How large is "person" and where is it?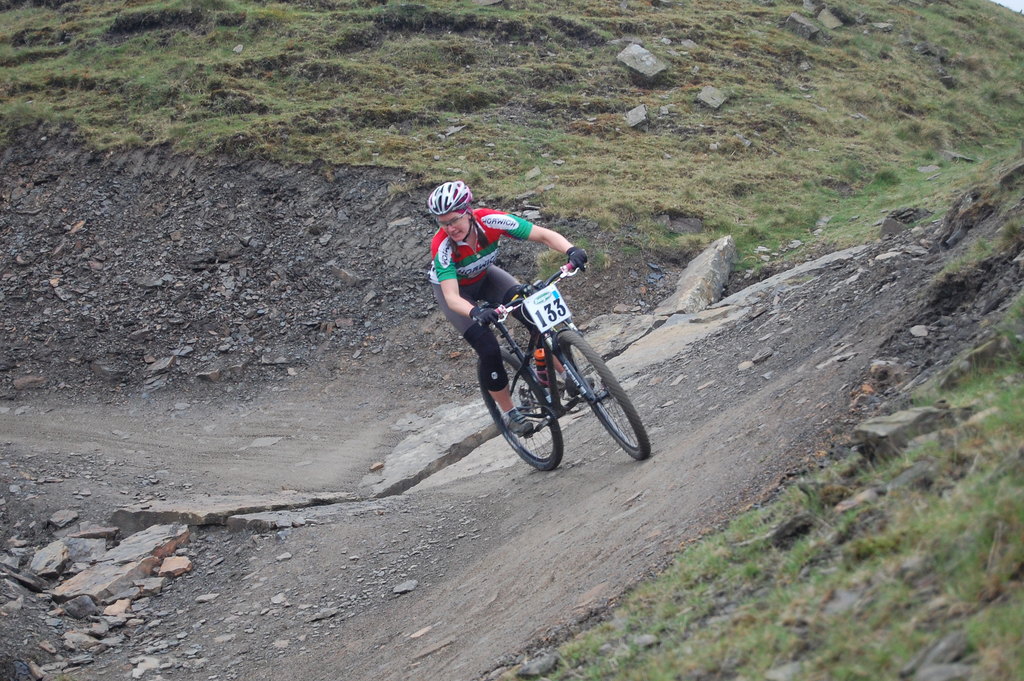
Bounding box: (x1=428, y1=180, x2=596, y2=443).
